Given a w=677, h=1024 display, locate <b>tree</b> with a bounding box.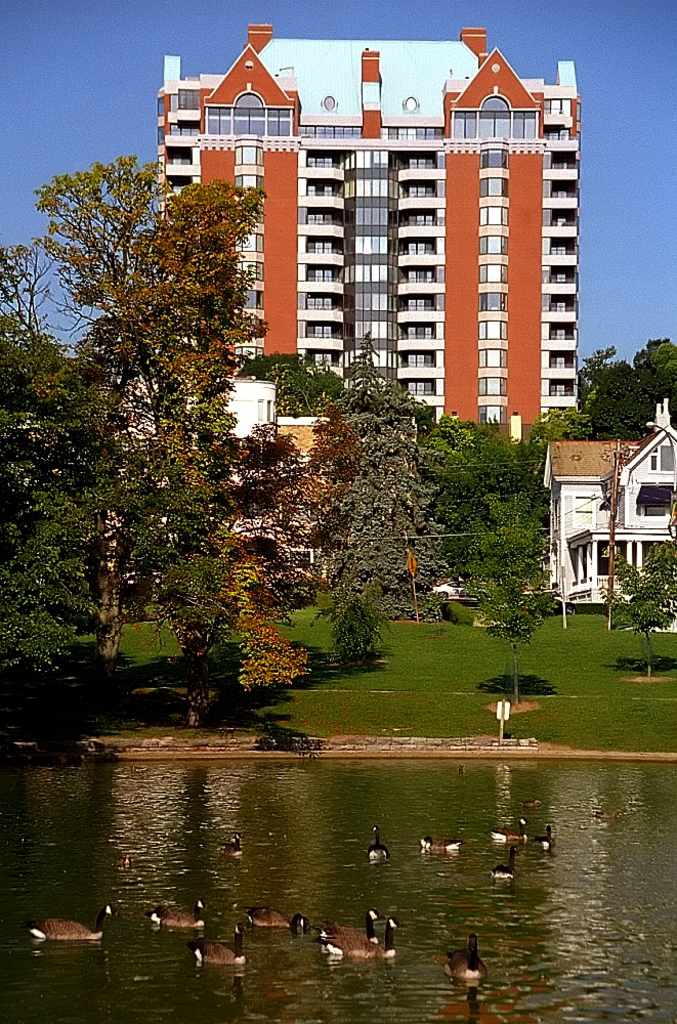
Located: Rect(0, 334, 116, 675).
